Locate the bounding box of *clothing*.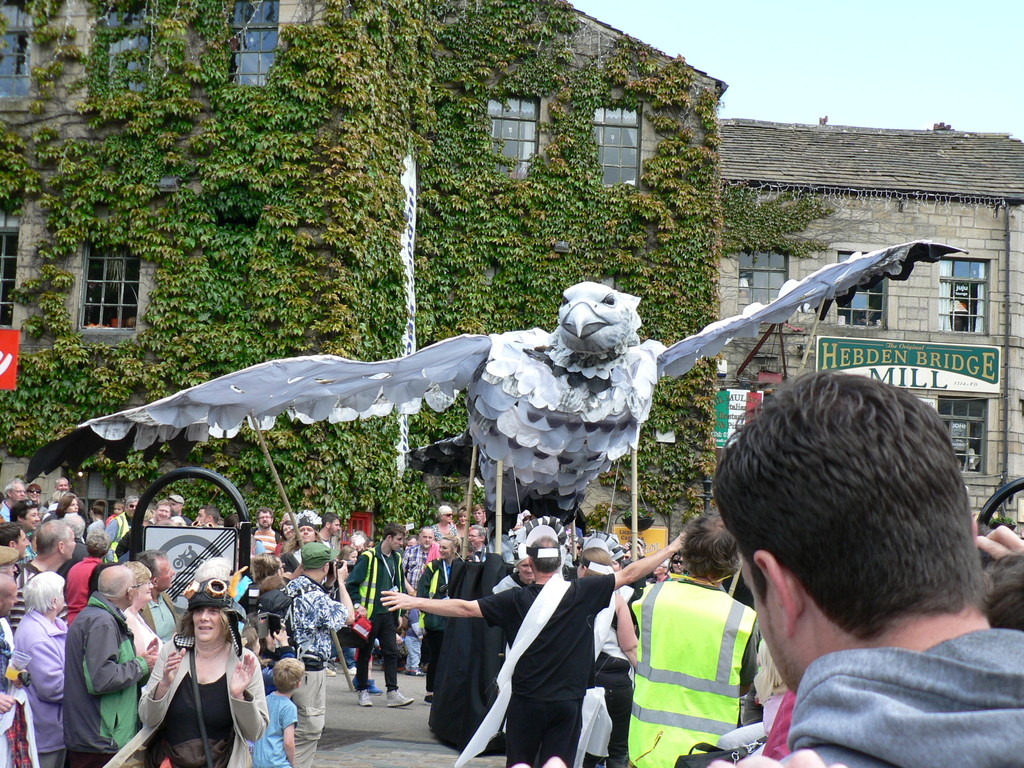
Bounding box: bbox=[442, 552, 509, 737].
